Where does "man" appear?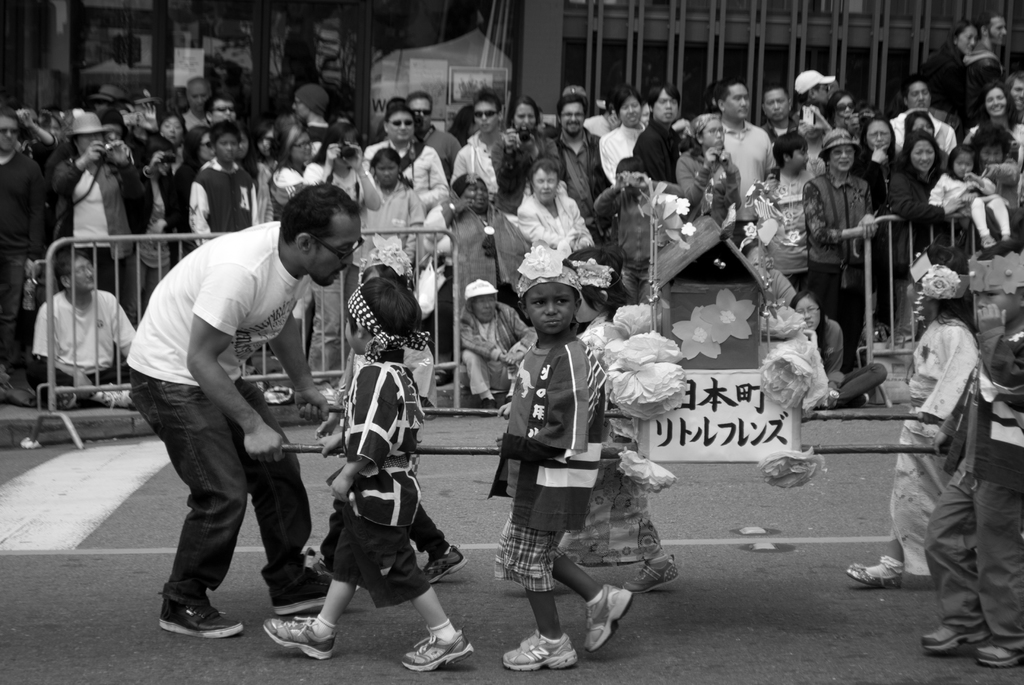
Appears at bbox(557, 99, 602, 223).
